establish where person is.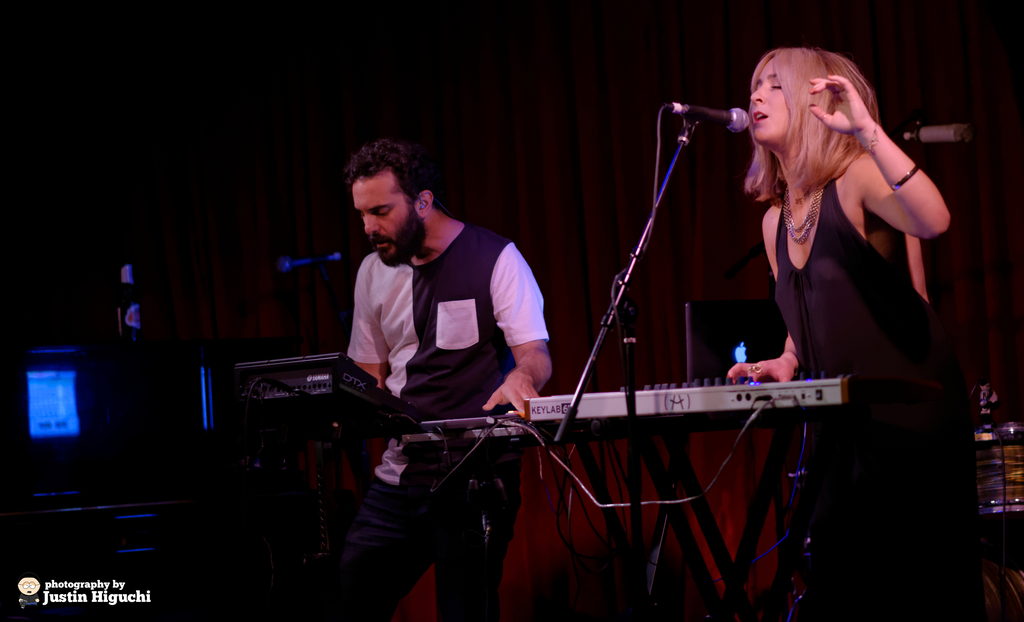
Established at bbox(319, 92, 554, 577).
